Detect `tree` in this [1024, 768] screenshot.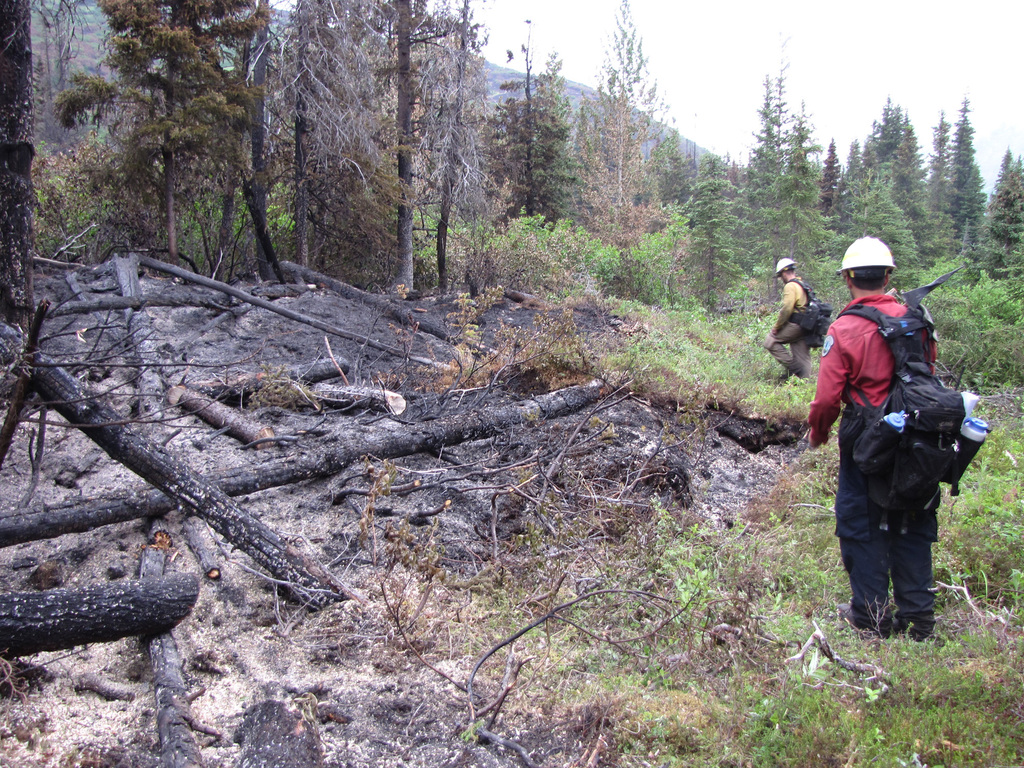
Detection: Rect(492, 23, 575, 235).
